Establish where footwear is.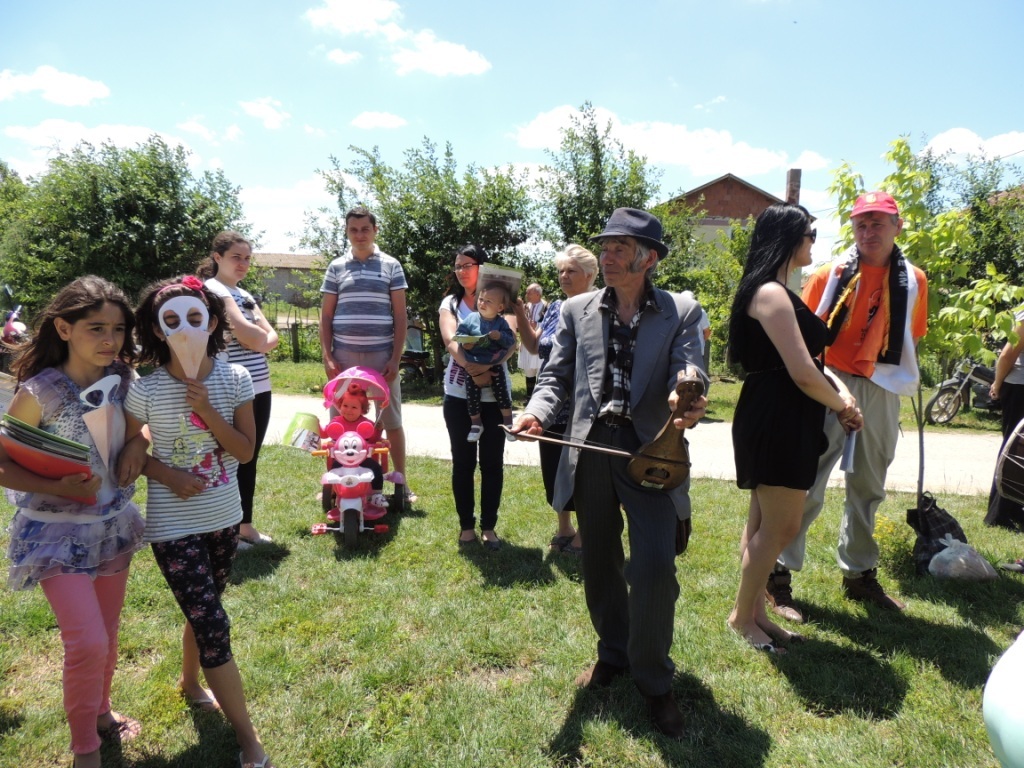
Established at bbox=[643, 691, 682, 739].
